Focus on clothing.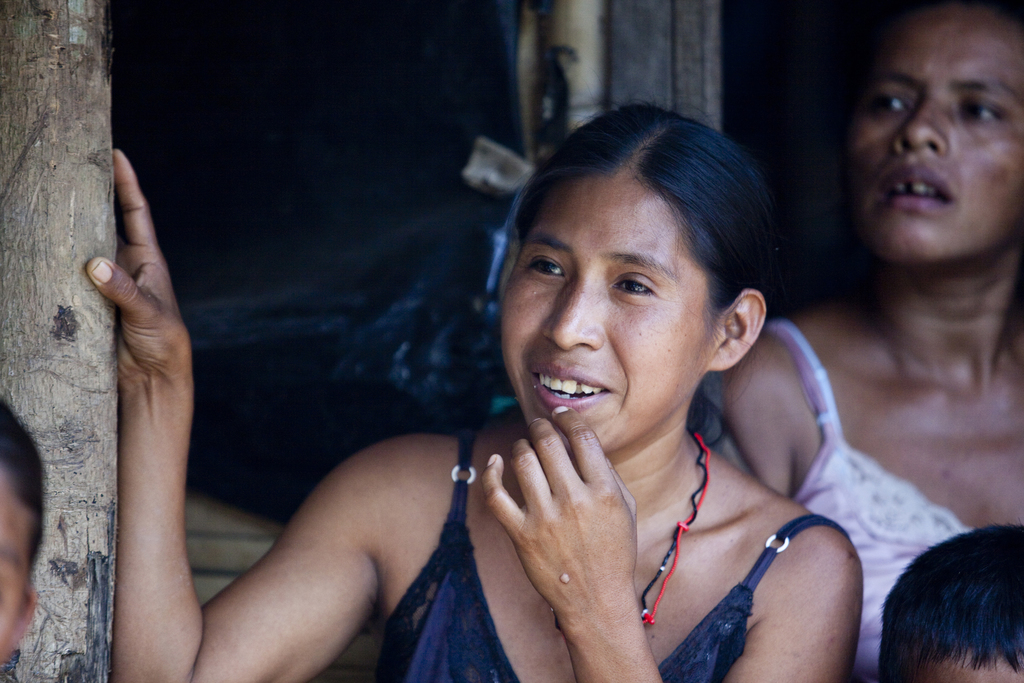
Focused at Rect(769, 310, 977, 682).
